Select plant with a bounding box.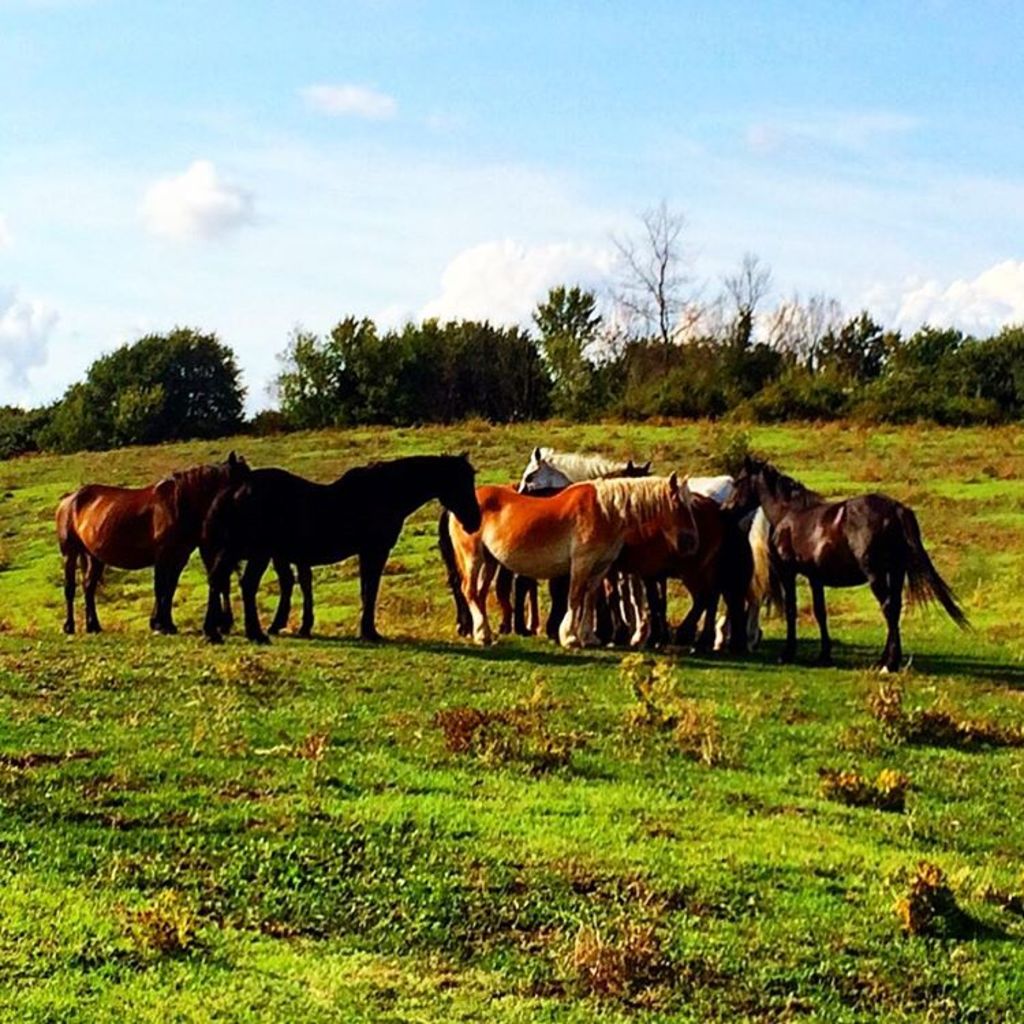
detection(892, 864, 968, 943).
